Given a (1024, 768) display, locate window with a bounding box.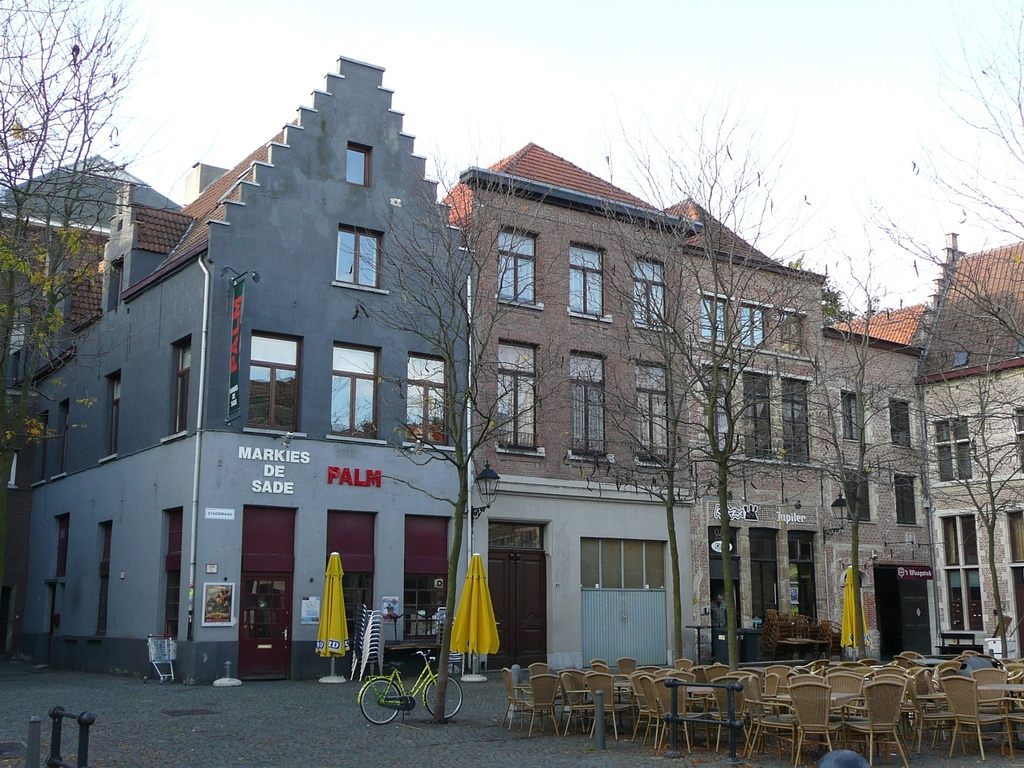
Located: [779, 309, 805, 355].
